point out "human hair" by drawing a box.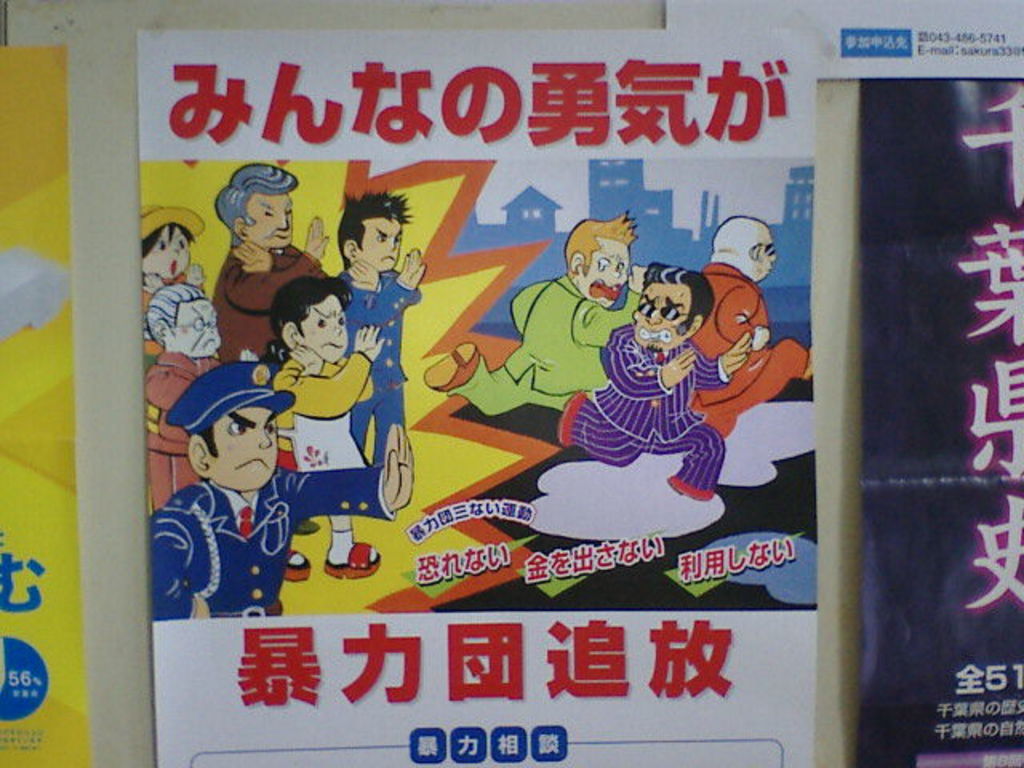
216/165/296/245.
